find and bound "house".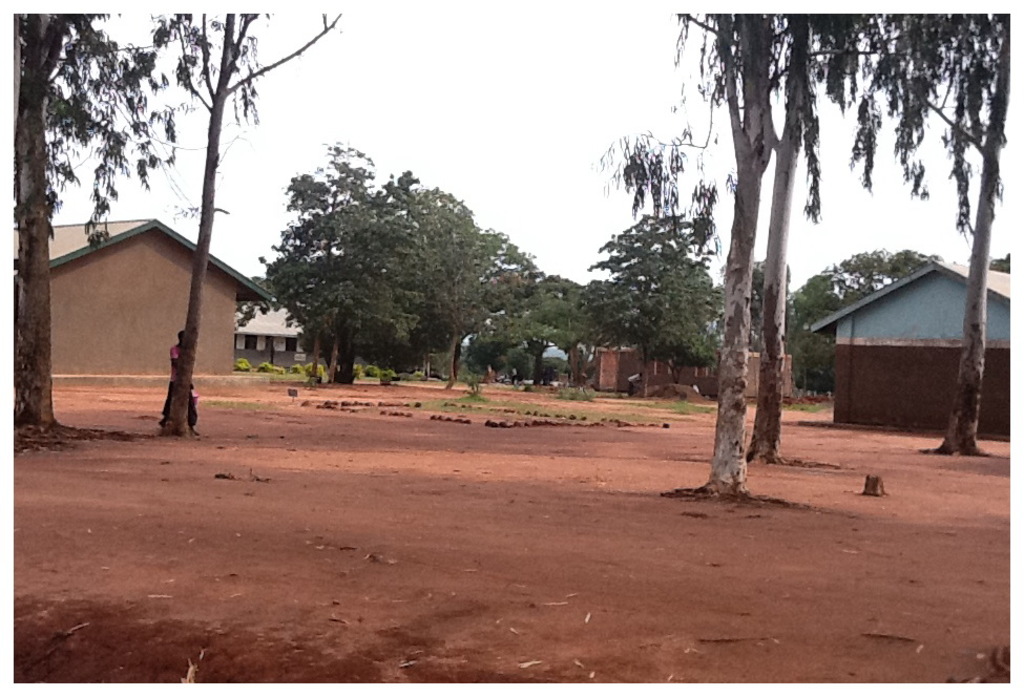
Bound: (x1=13, y1=214, x2=278, y2=373).
